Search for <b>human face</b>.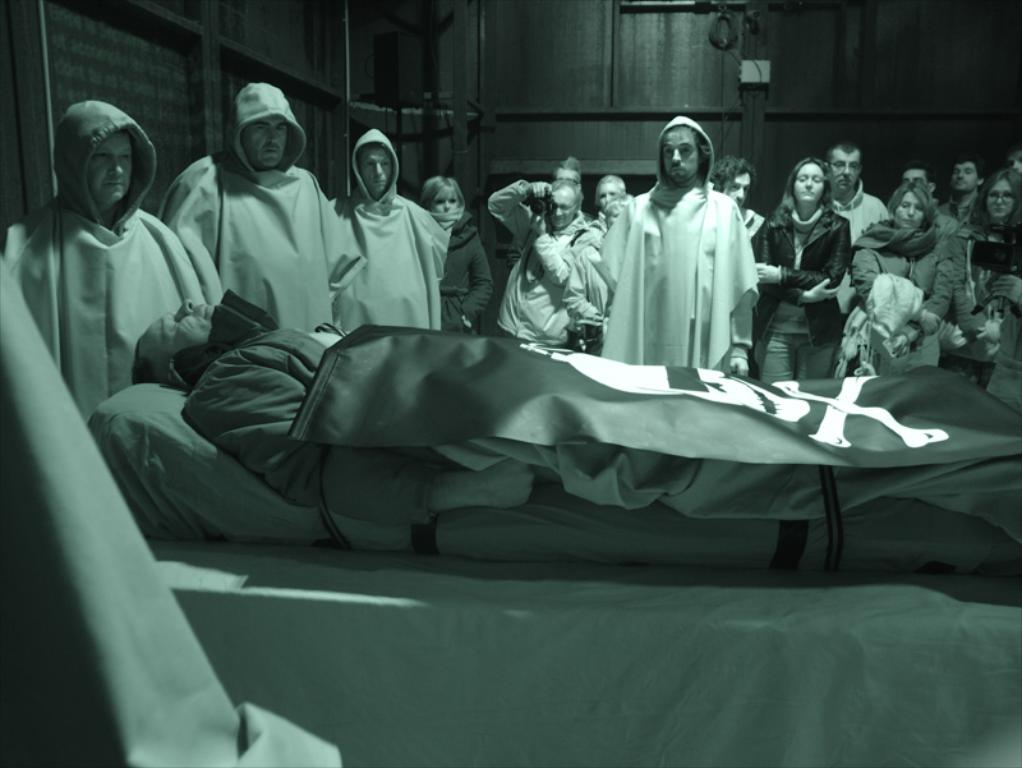
Found at <bbox>950, 162, 977, 188</bbox>.
